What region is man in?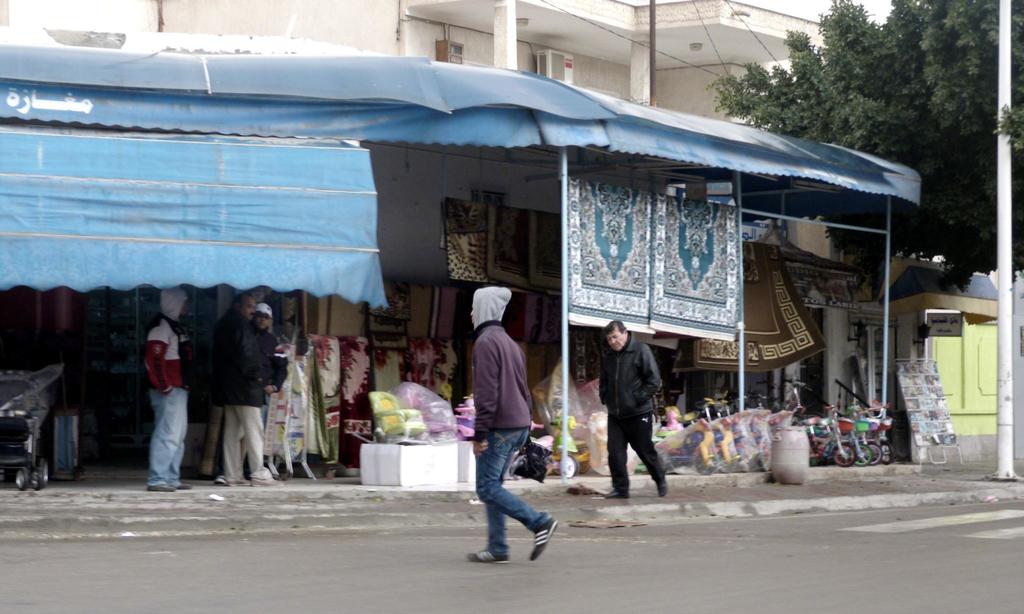
pyautogui.locateOnScreen(464, 287, 559, 562).
